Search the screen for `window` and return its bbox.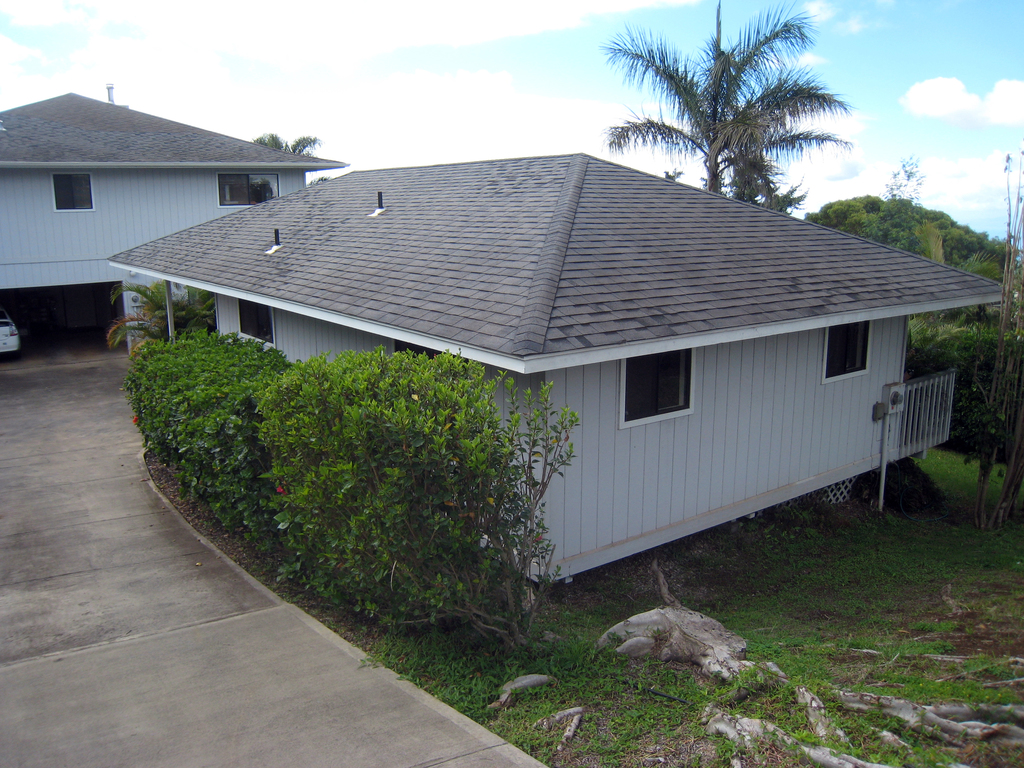
Found: 234/289/273/349.
